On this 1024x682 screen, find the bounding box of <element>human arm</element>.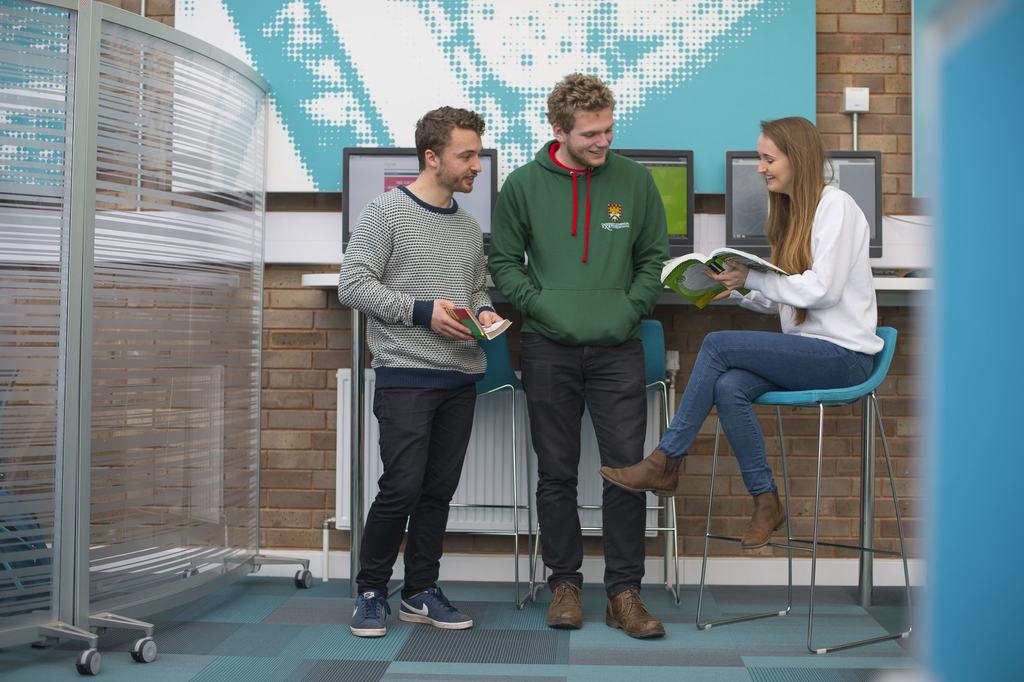
Bounding box: left=710, top=192, right=842, bottom=316.
